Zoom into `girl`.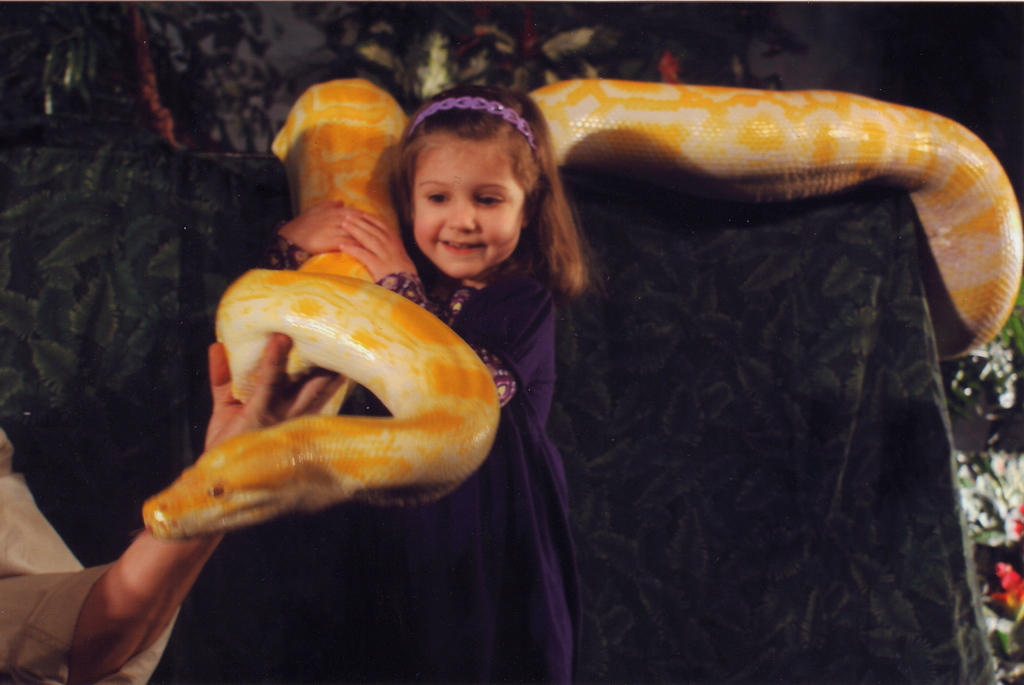
Zoom target: <box>253,84,598,684</box>.
